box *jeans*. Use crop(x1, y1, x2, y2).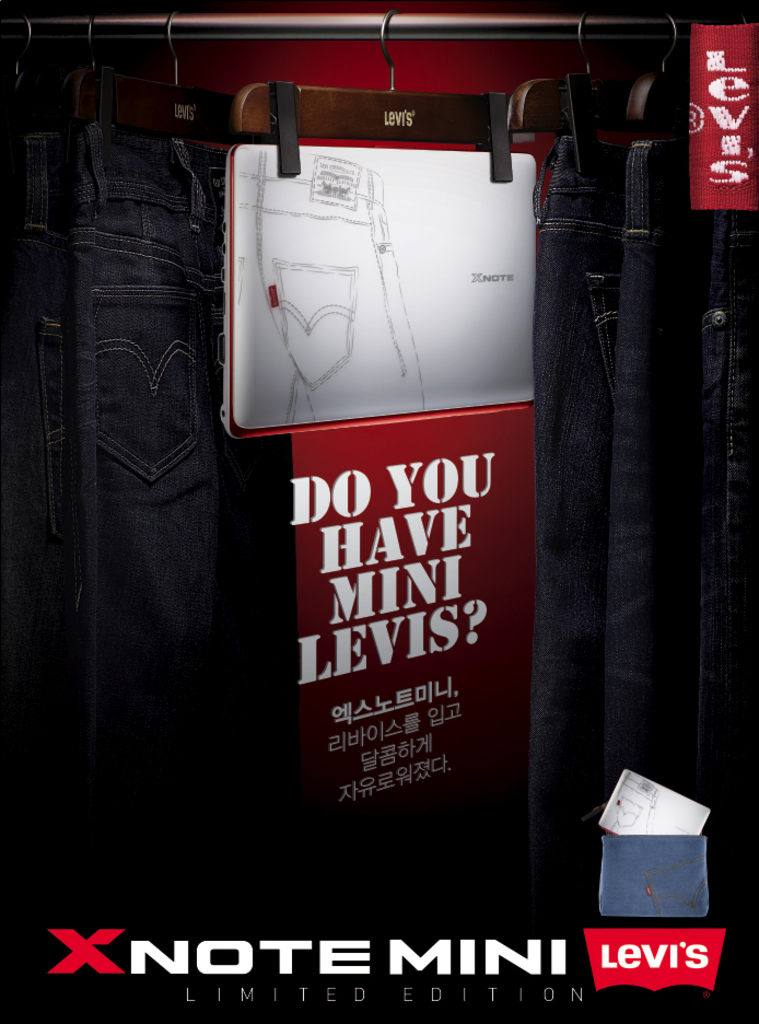
crop(521, 137, 617, 927).
